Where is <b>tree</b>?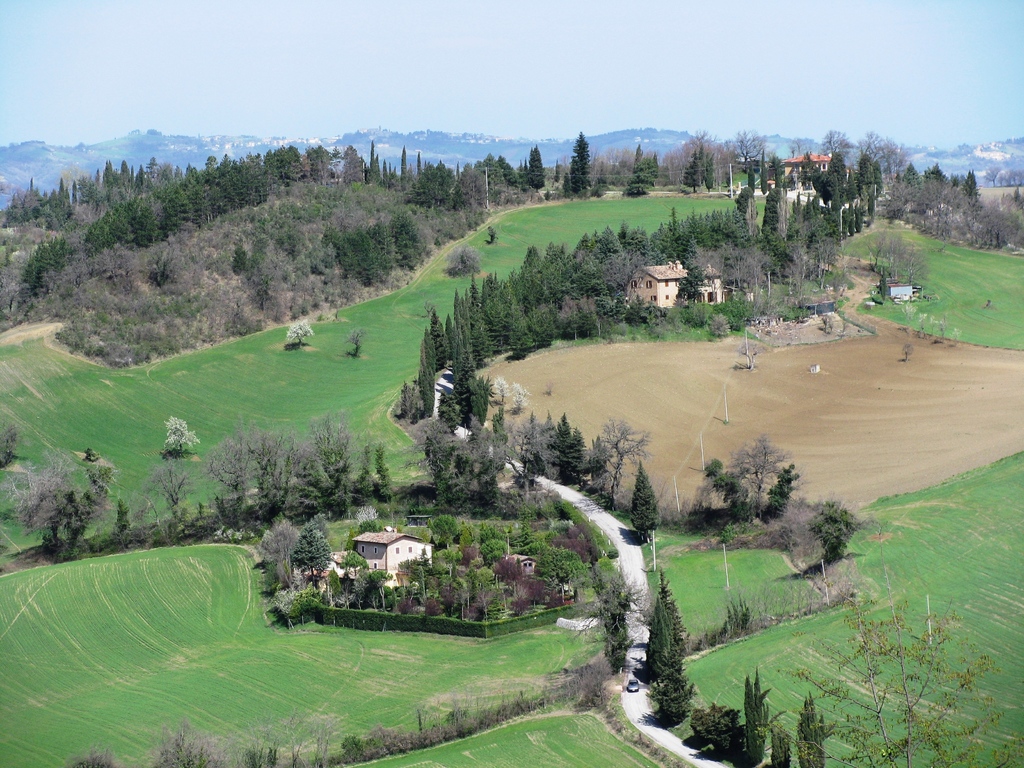
rect(730, 340, 771, 372).
